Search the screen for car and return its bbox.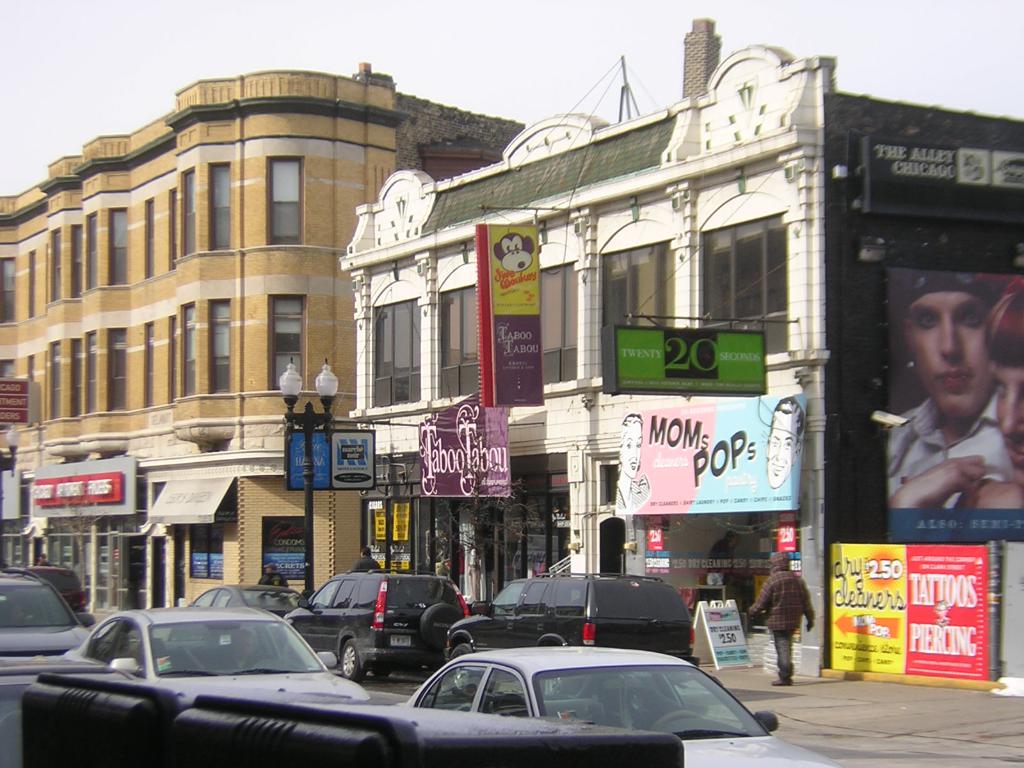
Found: 77:605:367:704.
